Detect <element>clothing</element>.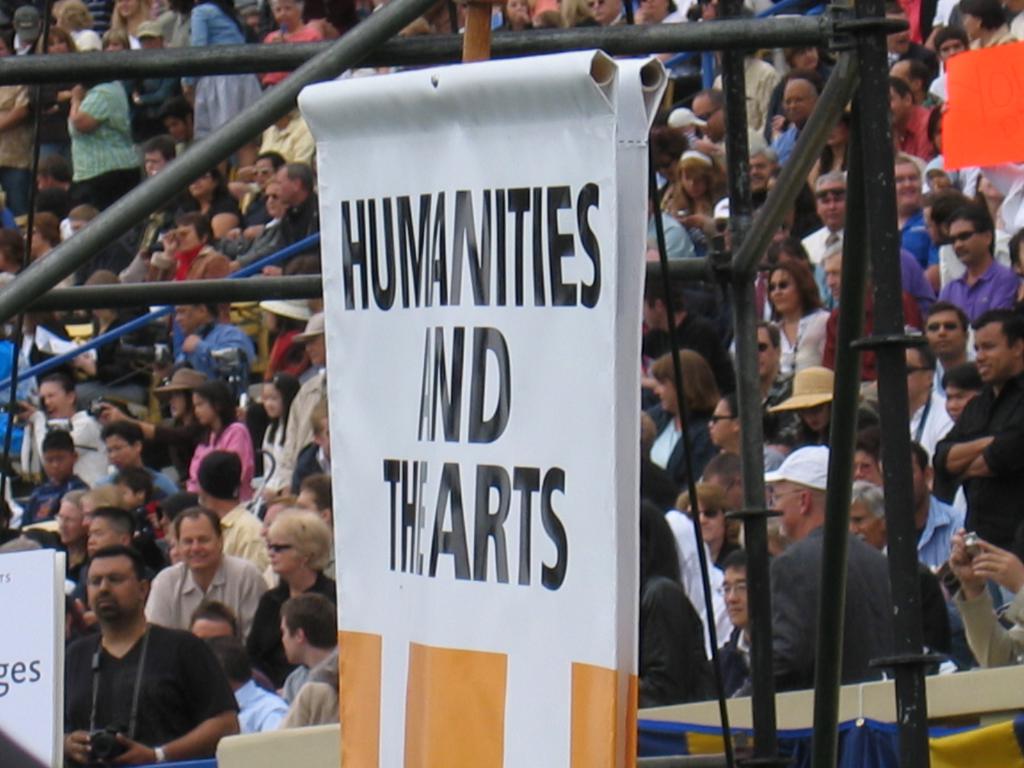
Detected at x1=241, y1=575, x2=335, y2=685.
